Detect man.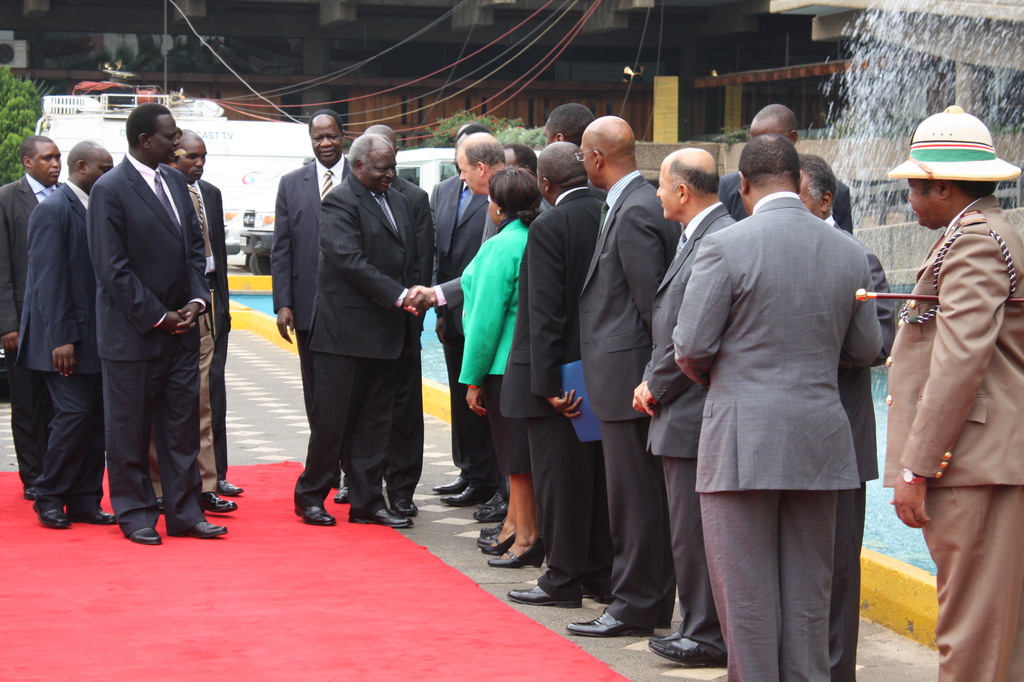
Detected at rect(876, 94, 1023, 681).
